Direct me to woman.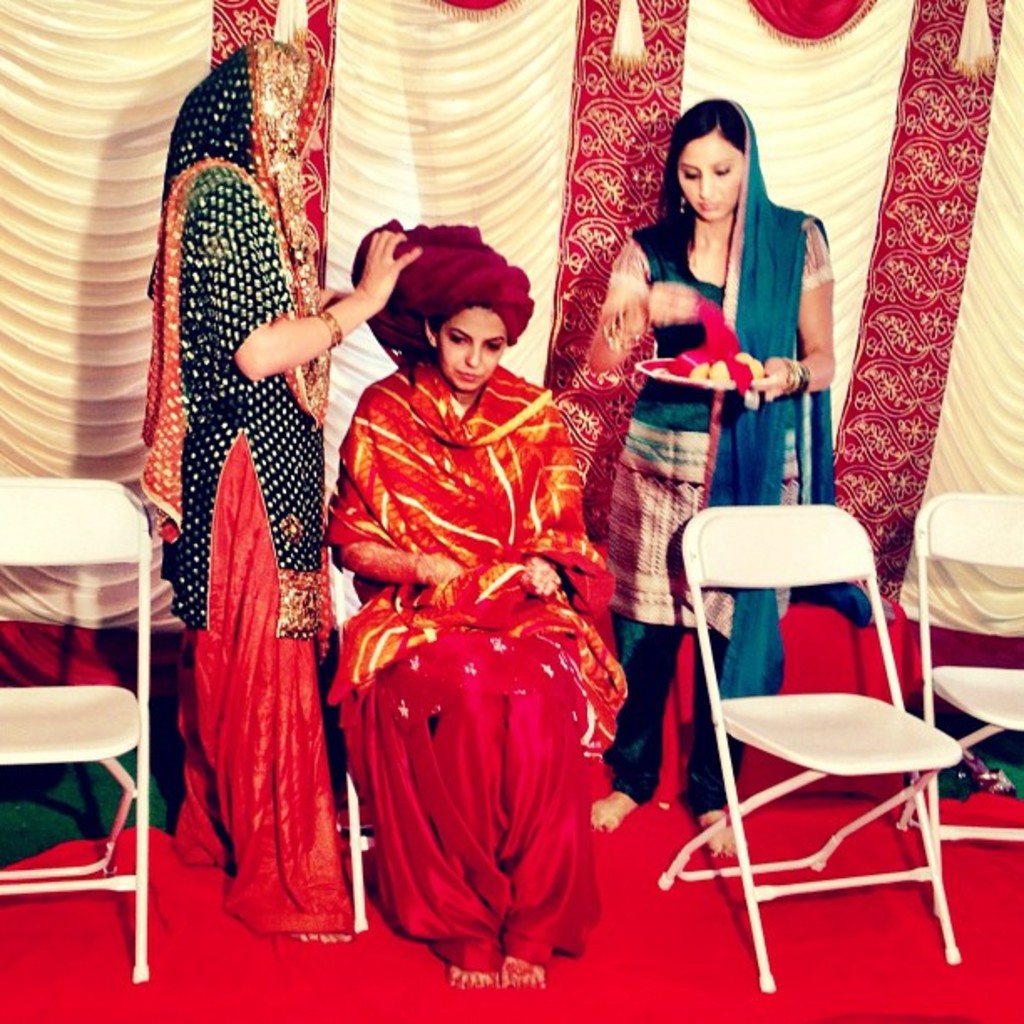
Direction: bbox(134, 23, 420, 945).
